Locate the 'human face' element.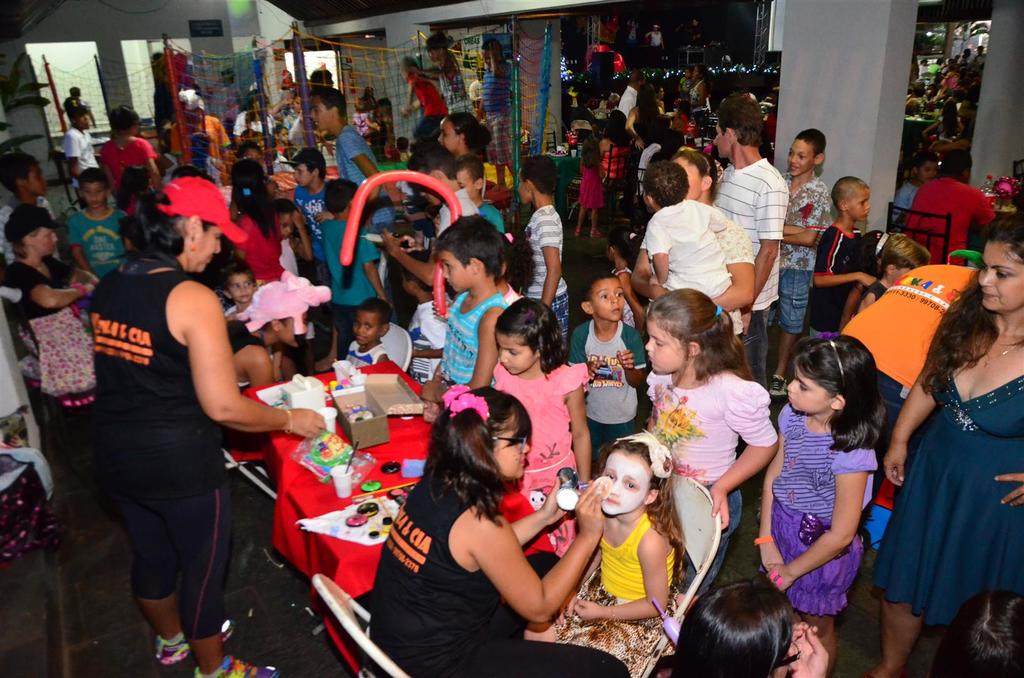
Element bbox: <region>784, 367, 835, 412</region>.
